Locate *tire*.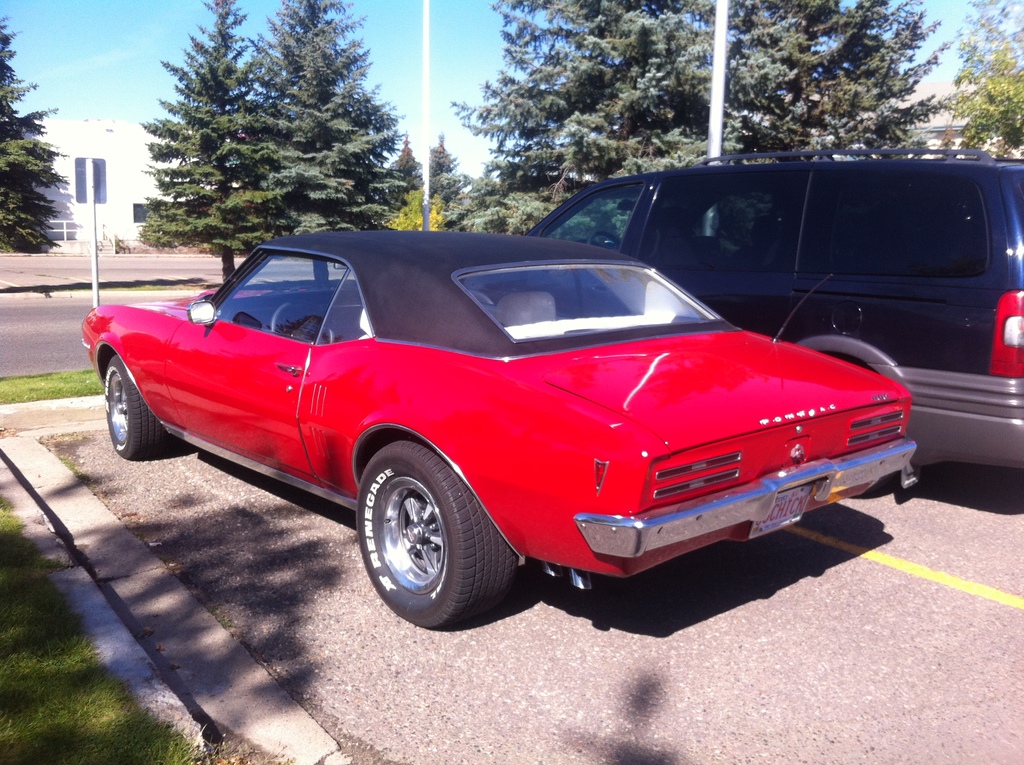
Bounding box: <bbox>359, 440, 524, 622</bbox>.
